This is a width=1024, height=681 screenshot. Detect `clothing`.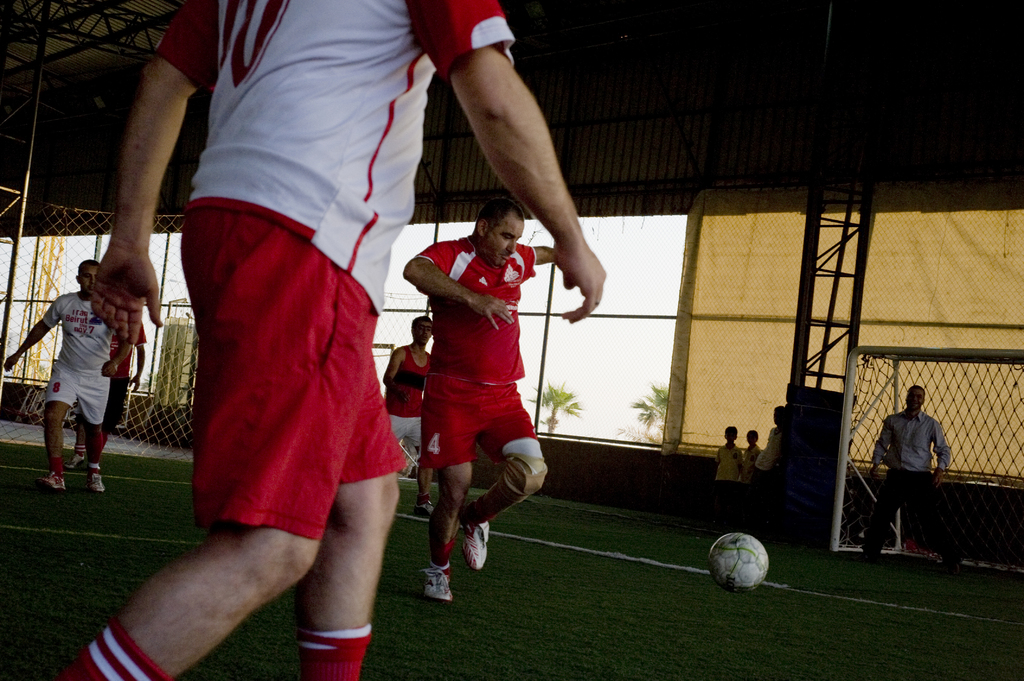
rect(744, 427, 782, 522).
